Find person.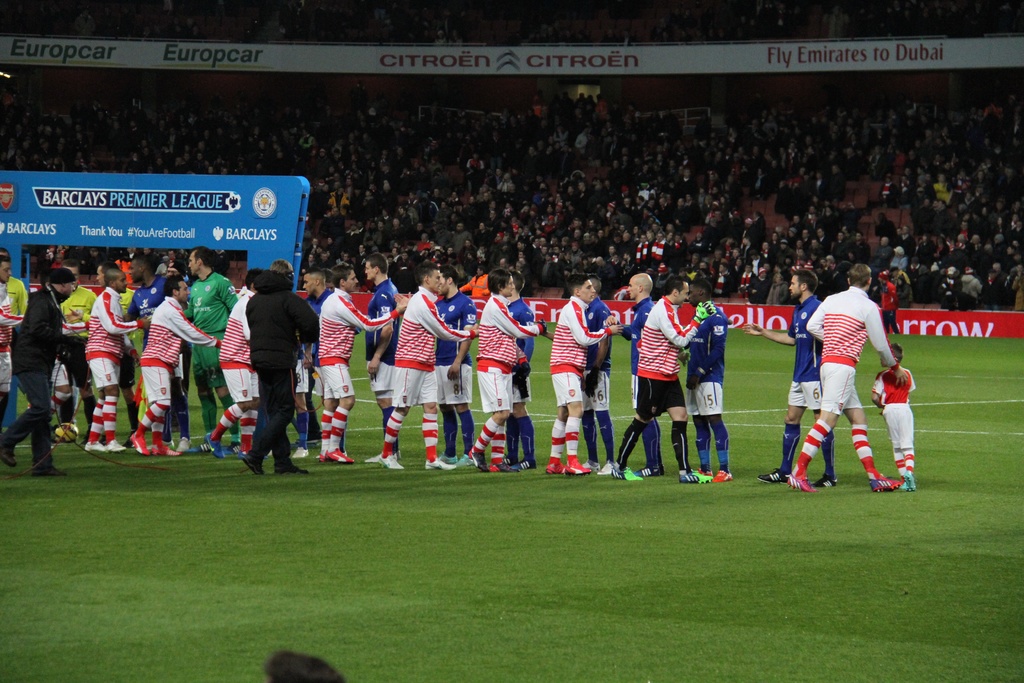
crop(741, 268, 838, 488).
